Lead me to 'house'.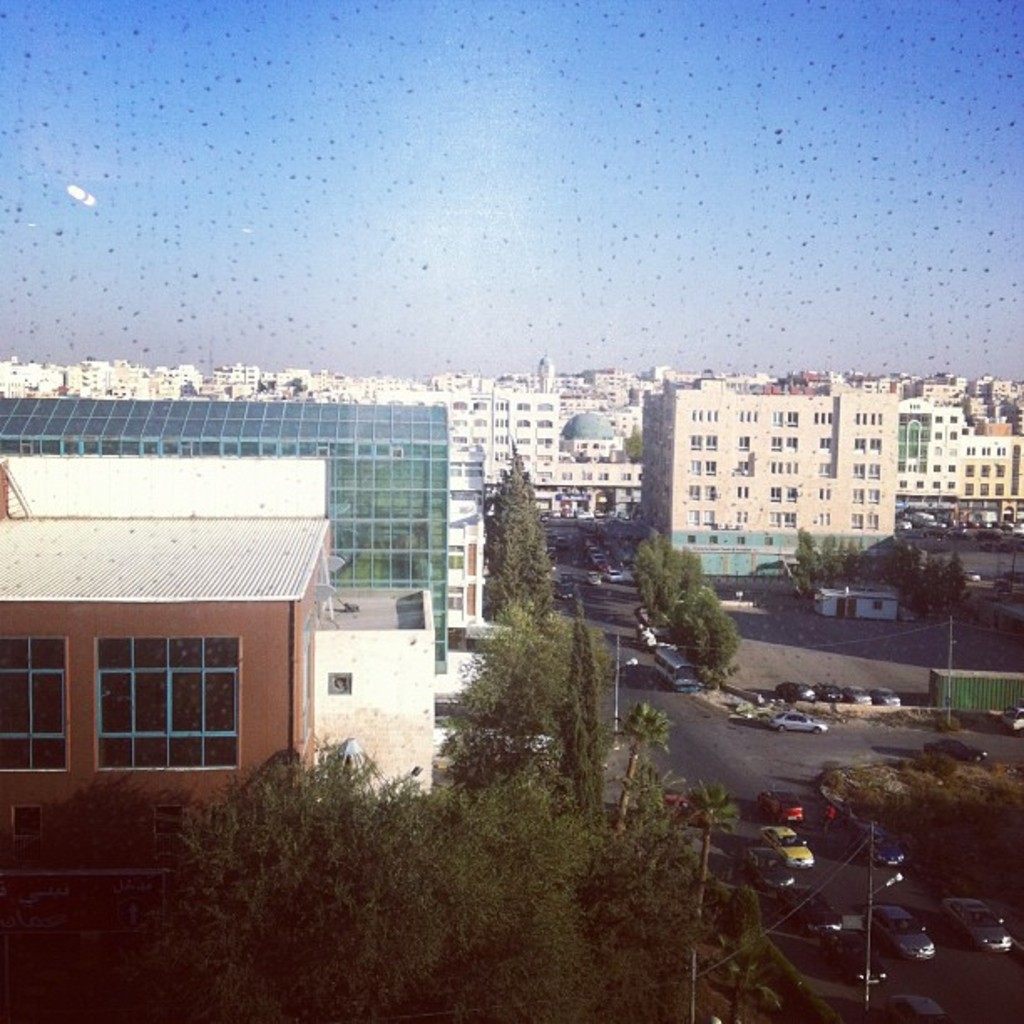
Lead to x1=592, y1=368, x2=631, y2=408.
